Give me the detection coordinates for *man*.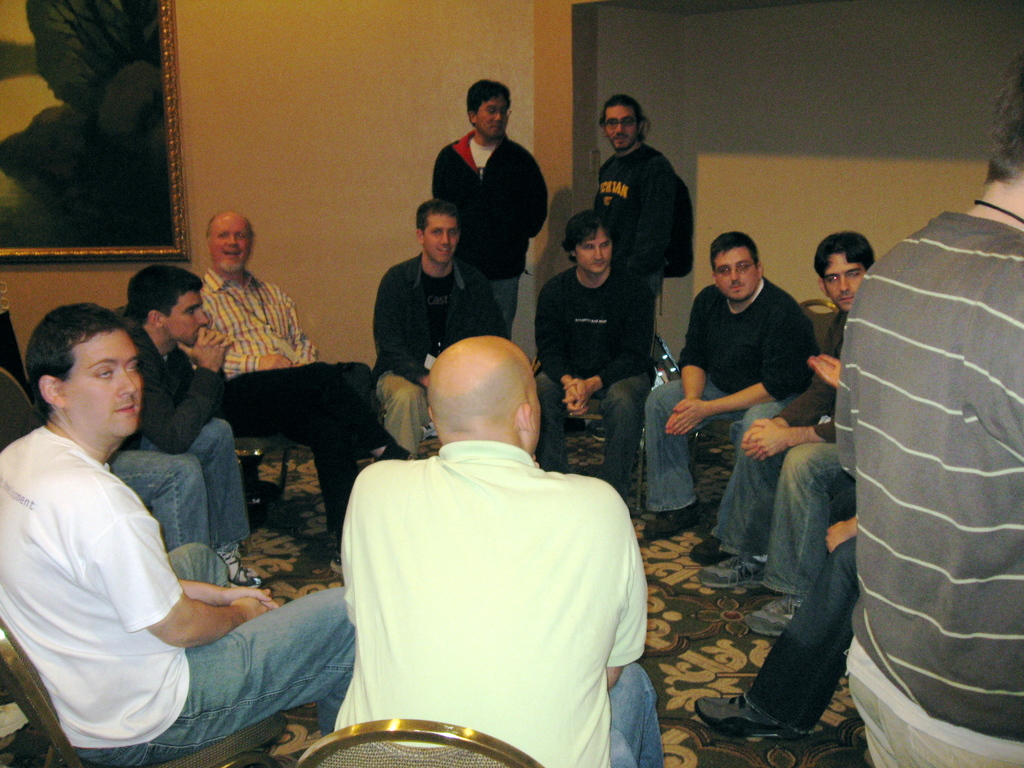
{"x1": 429, "y1": 77, "x2": 549, "y2": 333}.
